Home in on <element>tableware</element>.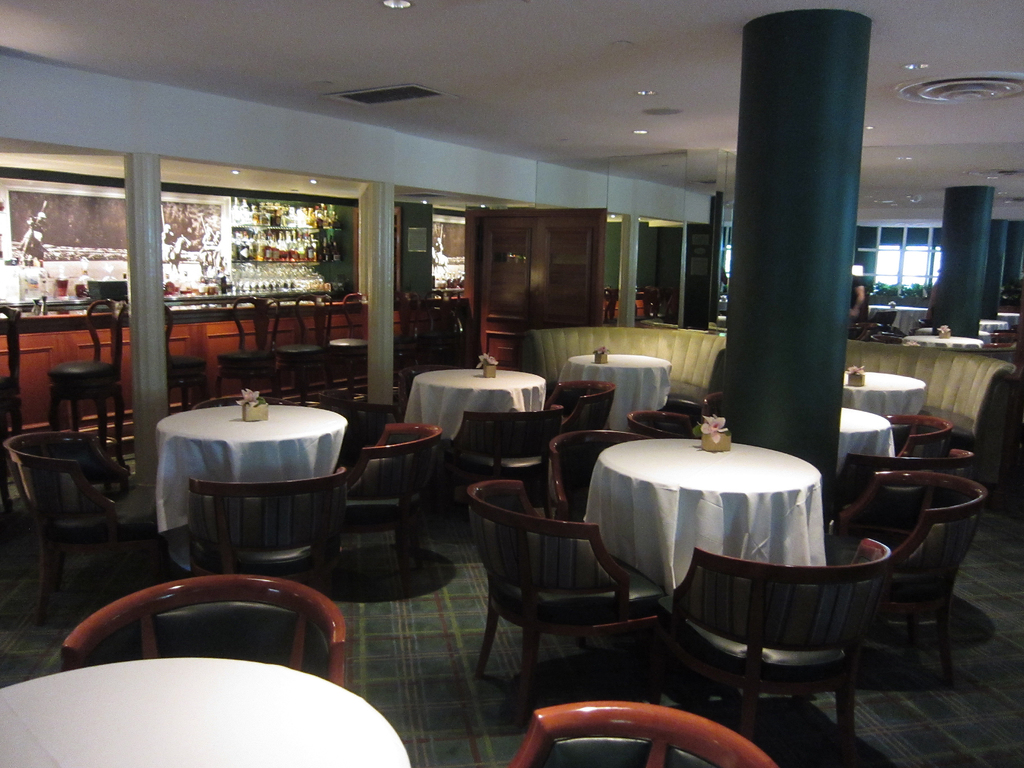
Homed in at [left=596, top=346, right=608, bottom=368].
